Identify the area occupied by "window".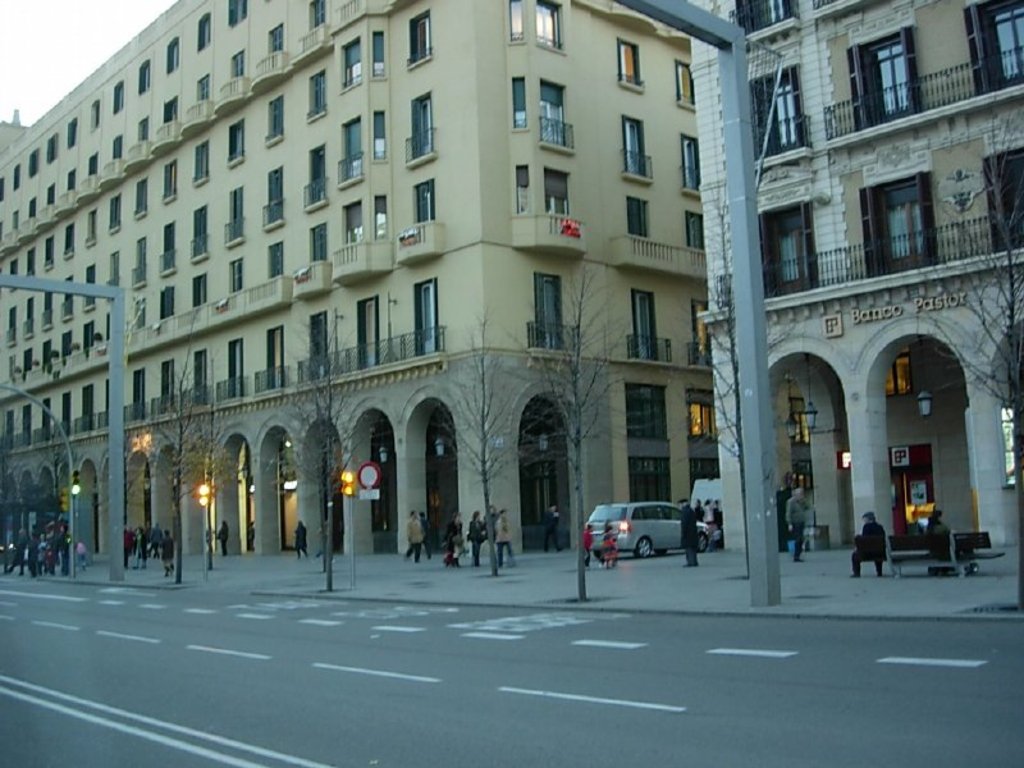
Area: 83, 384, 93, 426.
